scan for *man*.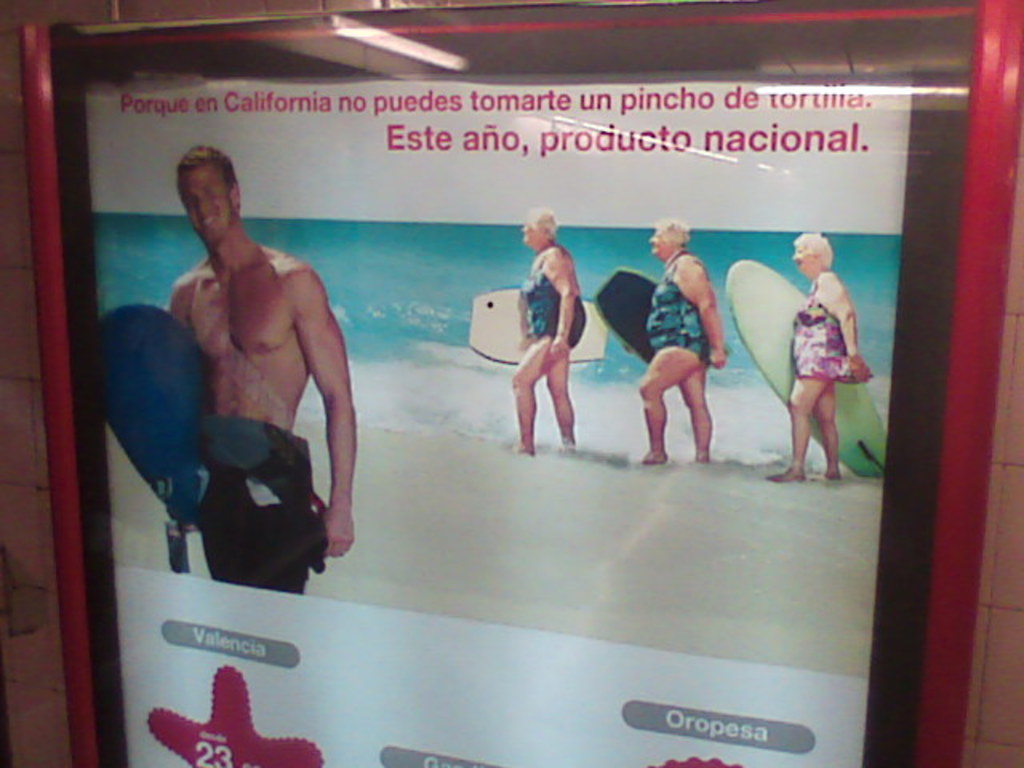
Scan result: [left=160, top=139, right=373, bottom=586].
